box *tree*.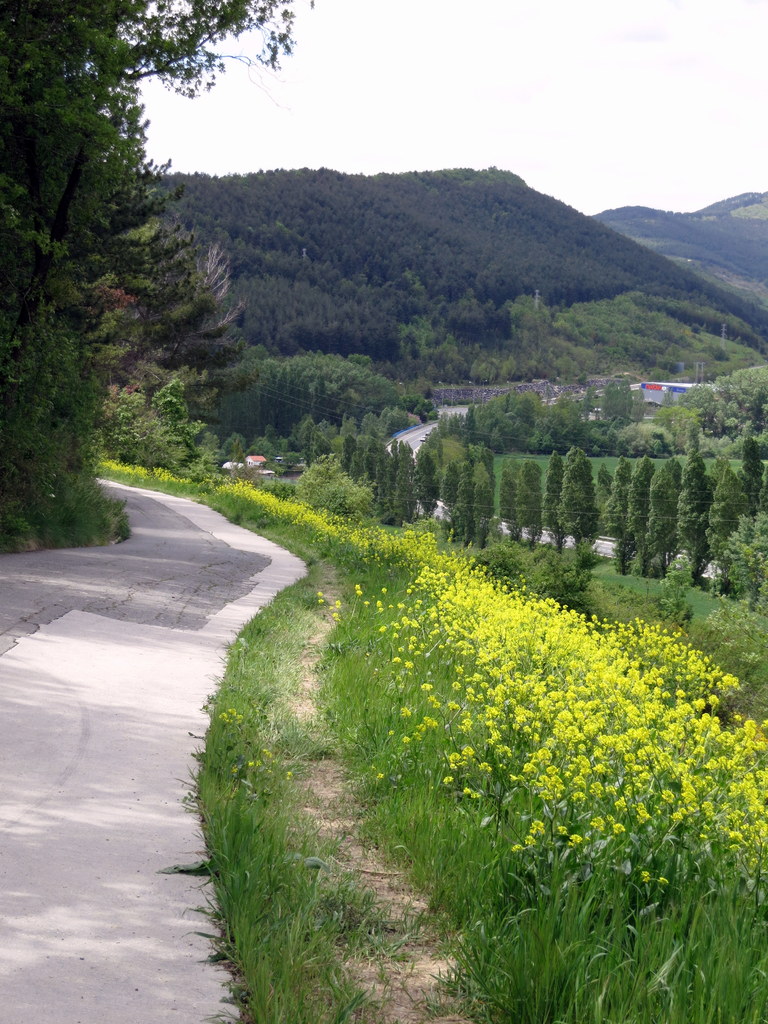
{"left": 540, "top": 456, "right": 575, "bottom": 570}.
